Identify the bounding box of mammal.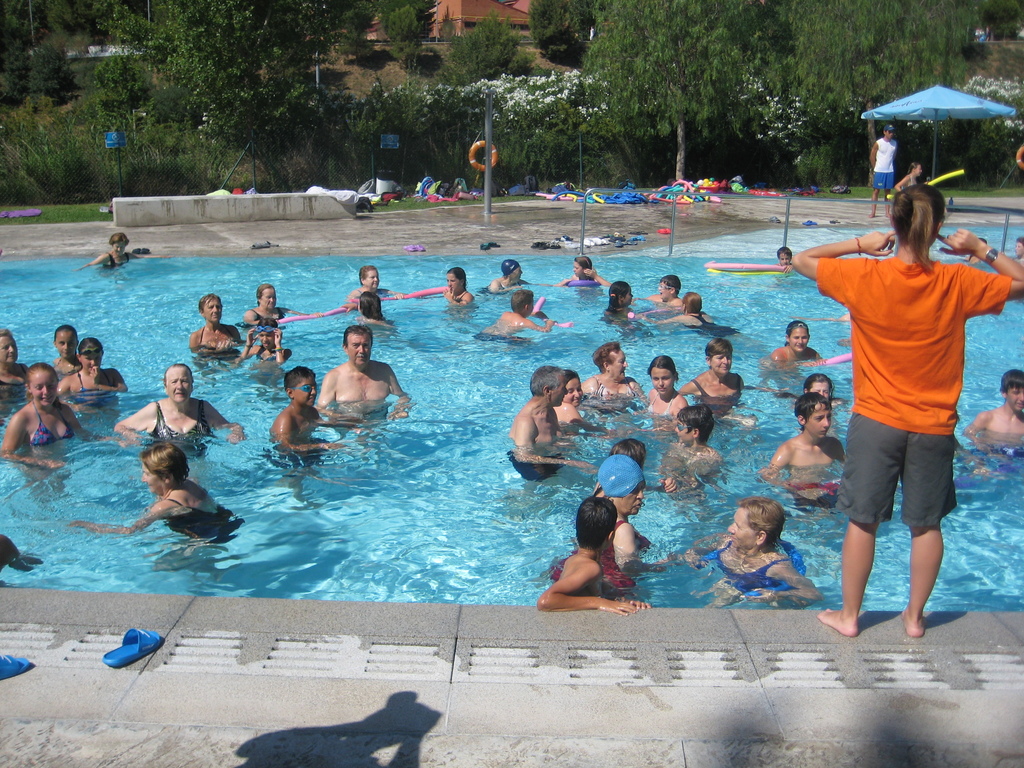
pyautogui.locateOnScreen(641, 274, 684, 319).
